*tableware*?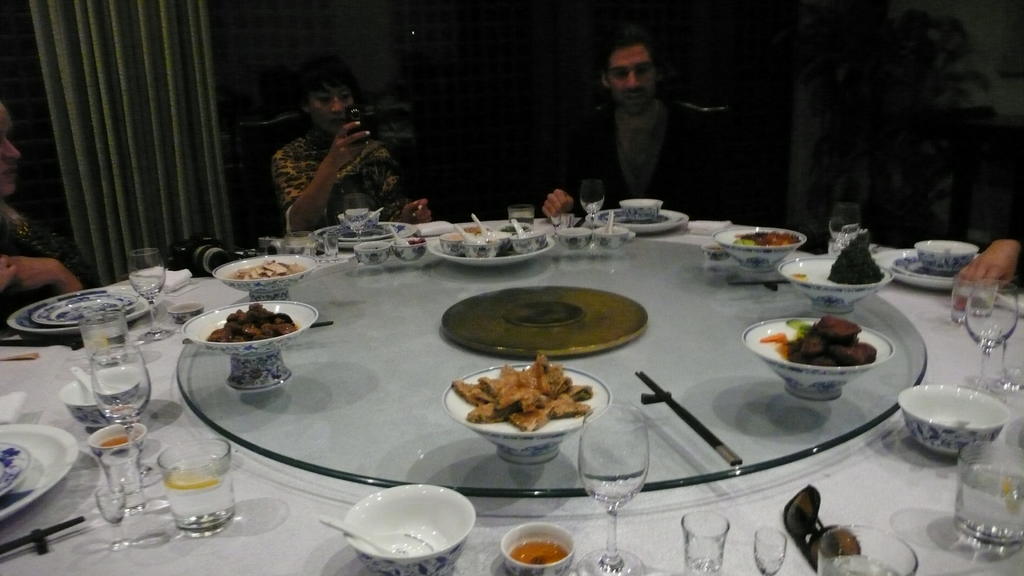
[left=897, top=379, right=1016, bottom=467]
